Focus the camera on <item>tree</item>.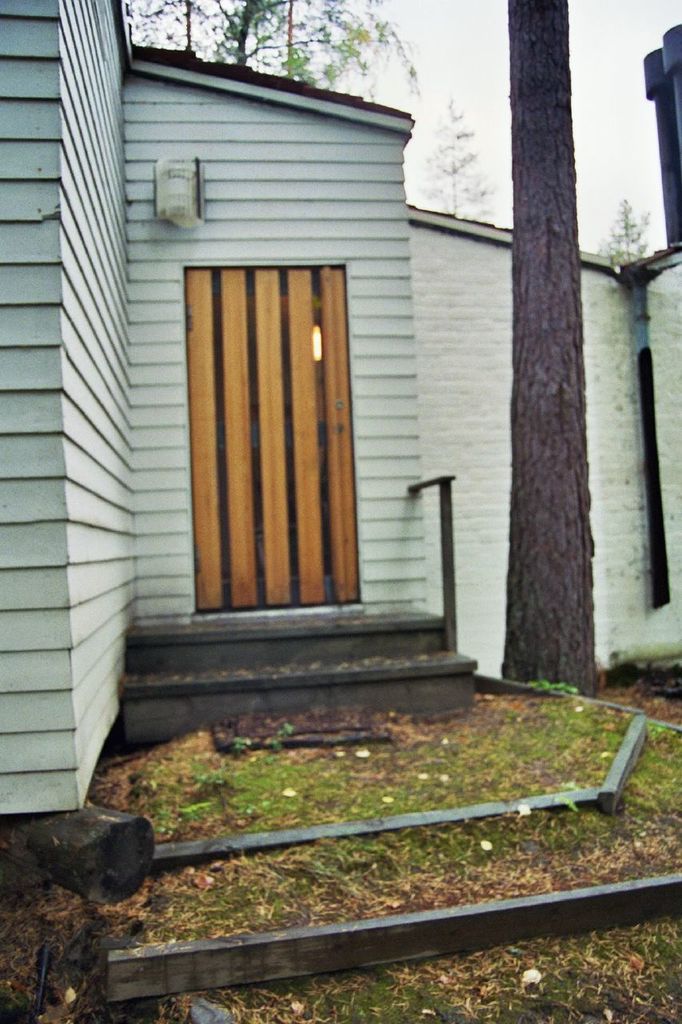
Focus region: l=458, t=43, r=644, b=708.
